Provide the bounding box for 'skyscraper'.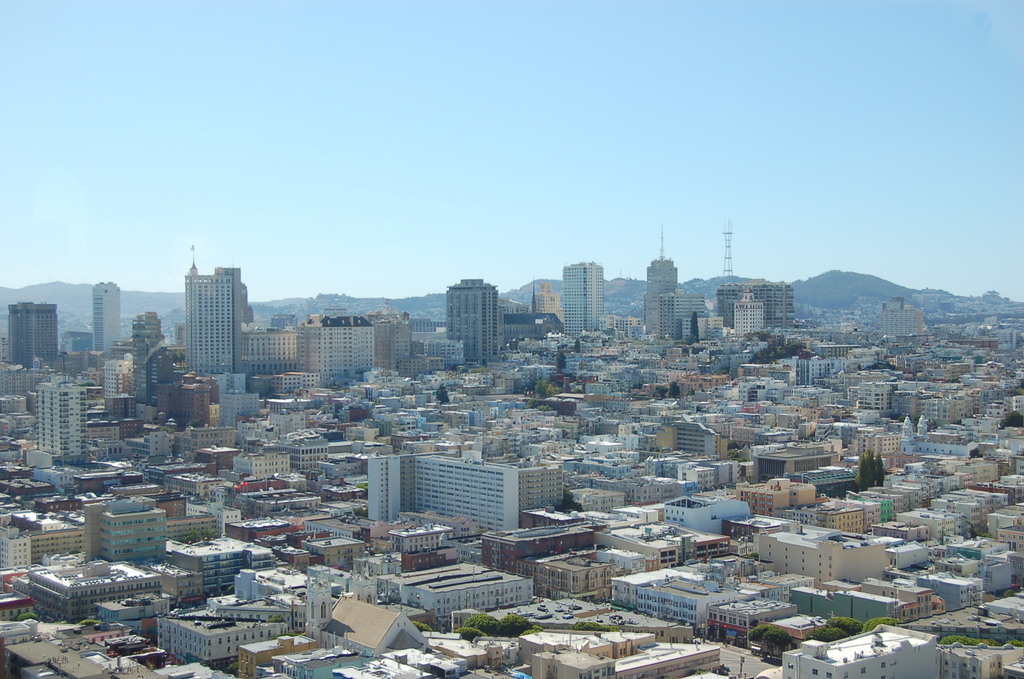
714,282,793,334.
